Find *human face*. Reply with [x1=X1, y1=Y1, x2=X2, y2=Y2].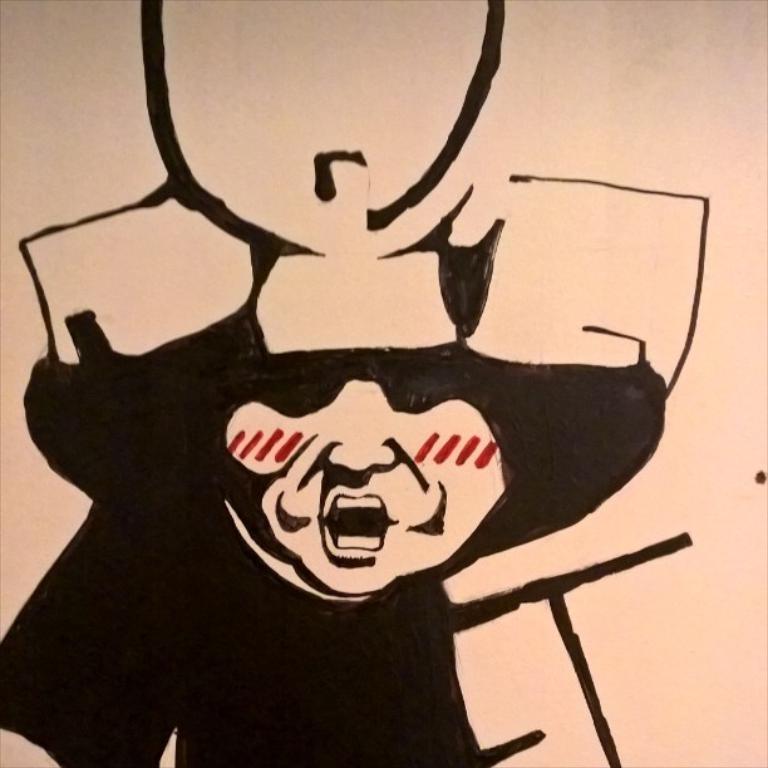
[x1=226, y1=255, x2=515, y2=595].
